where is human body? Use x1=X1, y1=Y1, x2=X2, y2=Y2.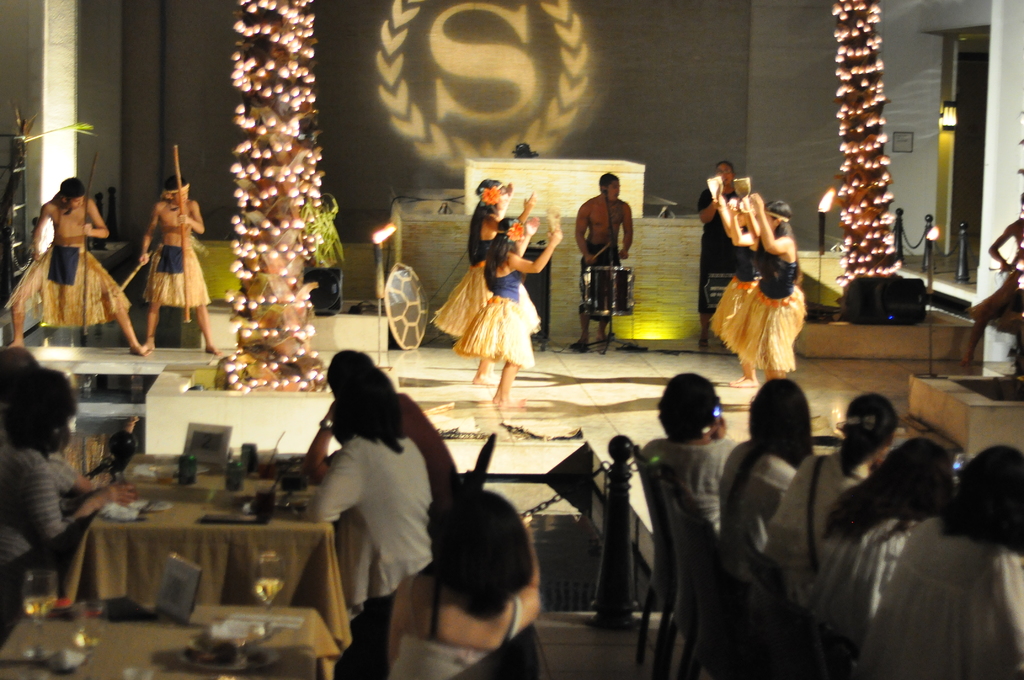
x1=0, y1=430, x2=140, y2=636.
